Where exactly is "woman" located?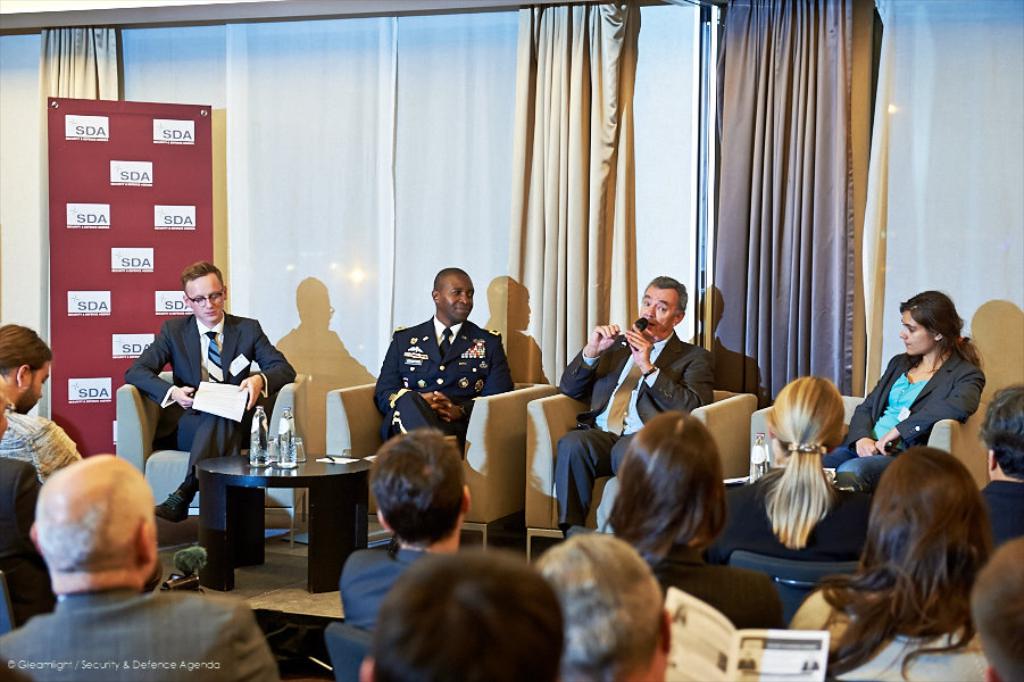
Its bounding box is bbox=[600, 408, 729, 568].
